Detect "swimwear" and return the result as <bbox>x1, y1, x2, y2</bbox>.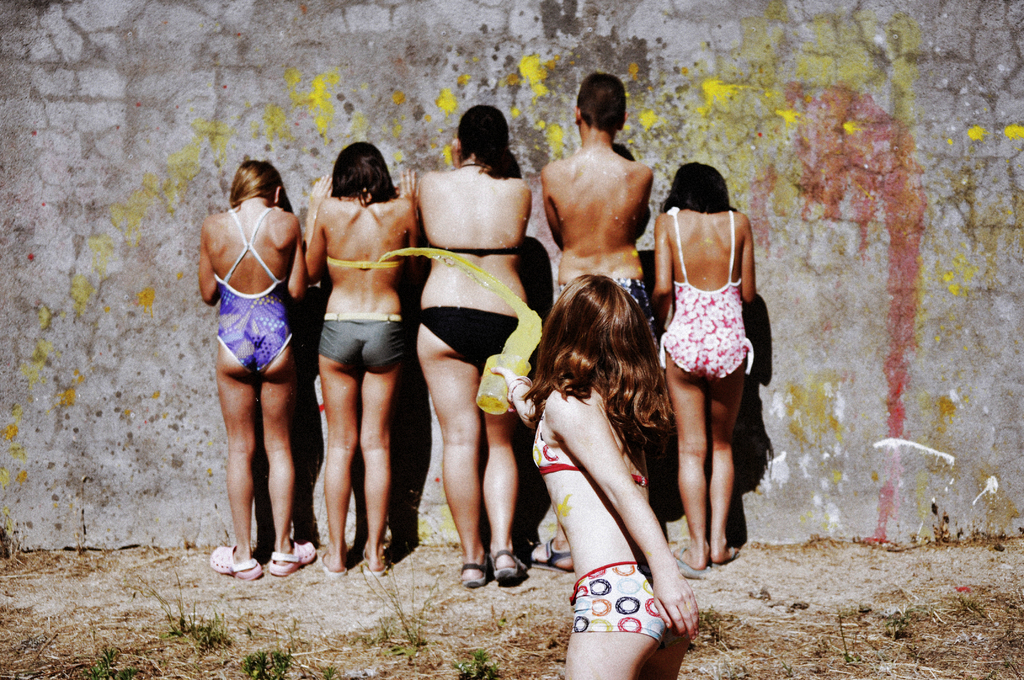
<bbox>427, 245, 521, 260</bbox>.
